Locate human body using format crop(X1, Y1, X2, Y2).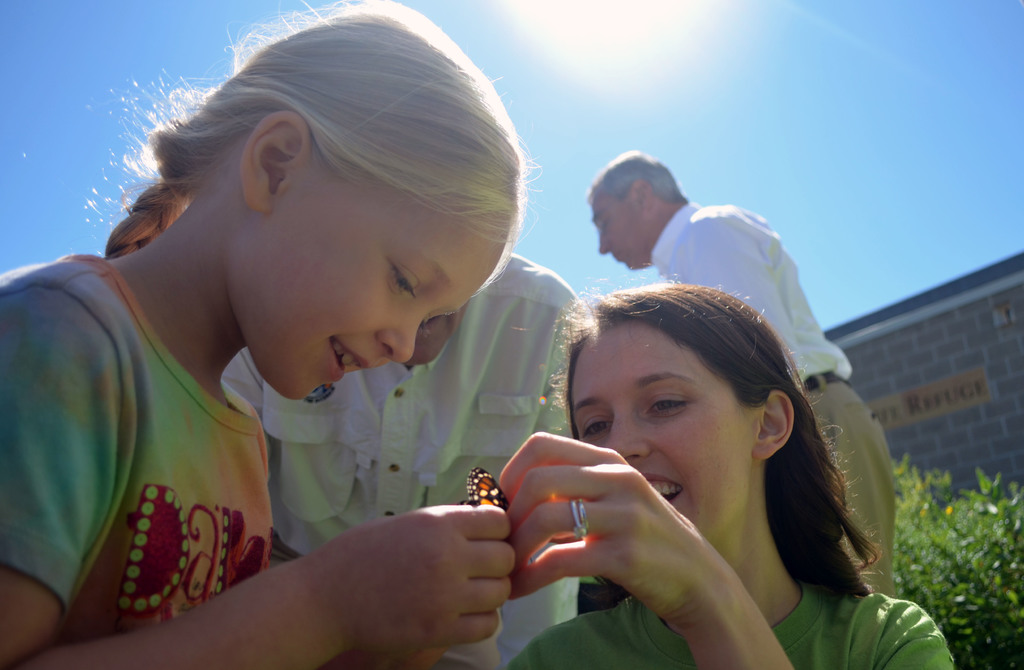
crop(497, 429, 956, 669).
